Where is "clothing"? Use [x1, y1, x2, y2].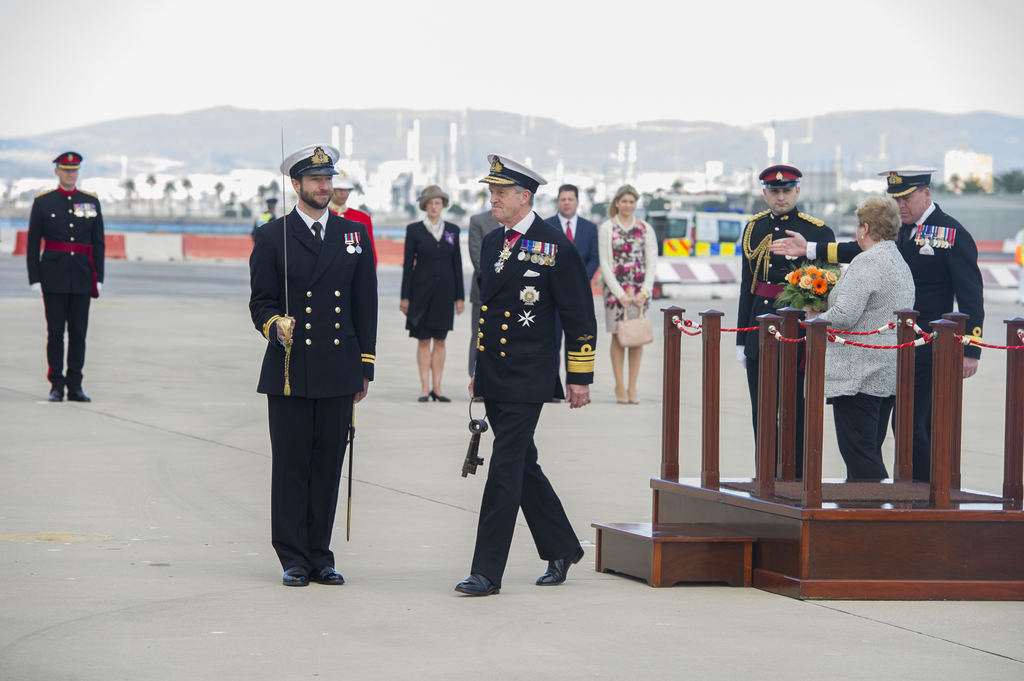
[323, 204, 381, 267].
